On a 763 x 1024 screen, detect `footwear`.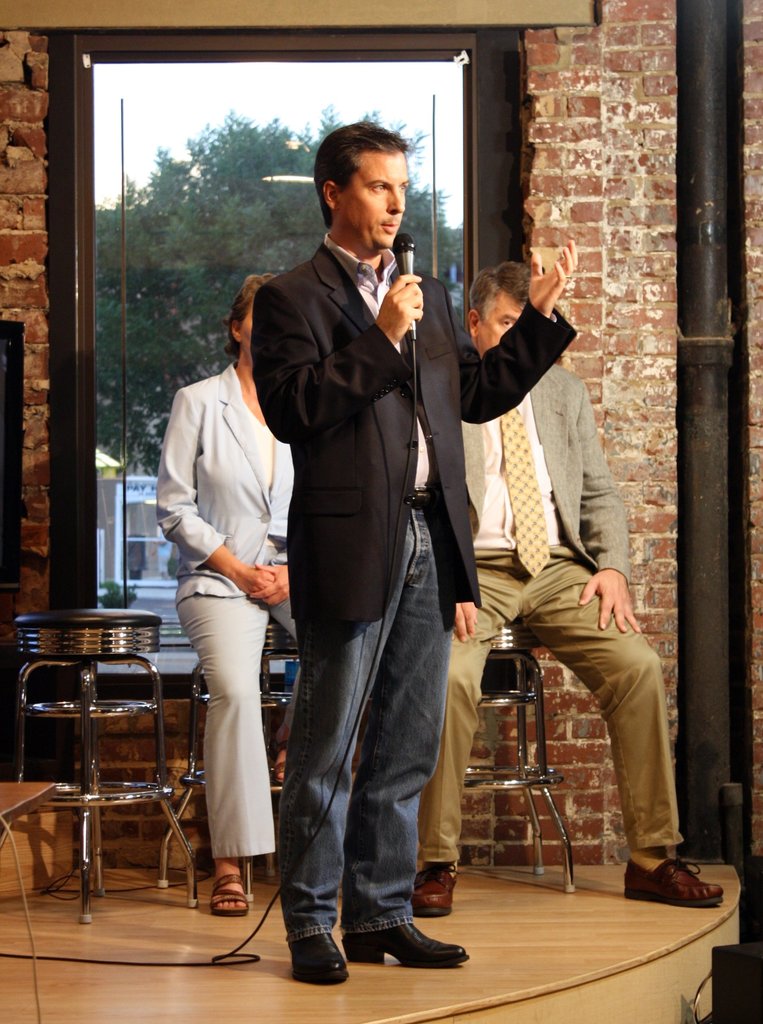
[349, 923, 473, 979].
